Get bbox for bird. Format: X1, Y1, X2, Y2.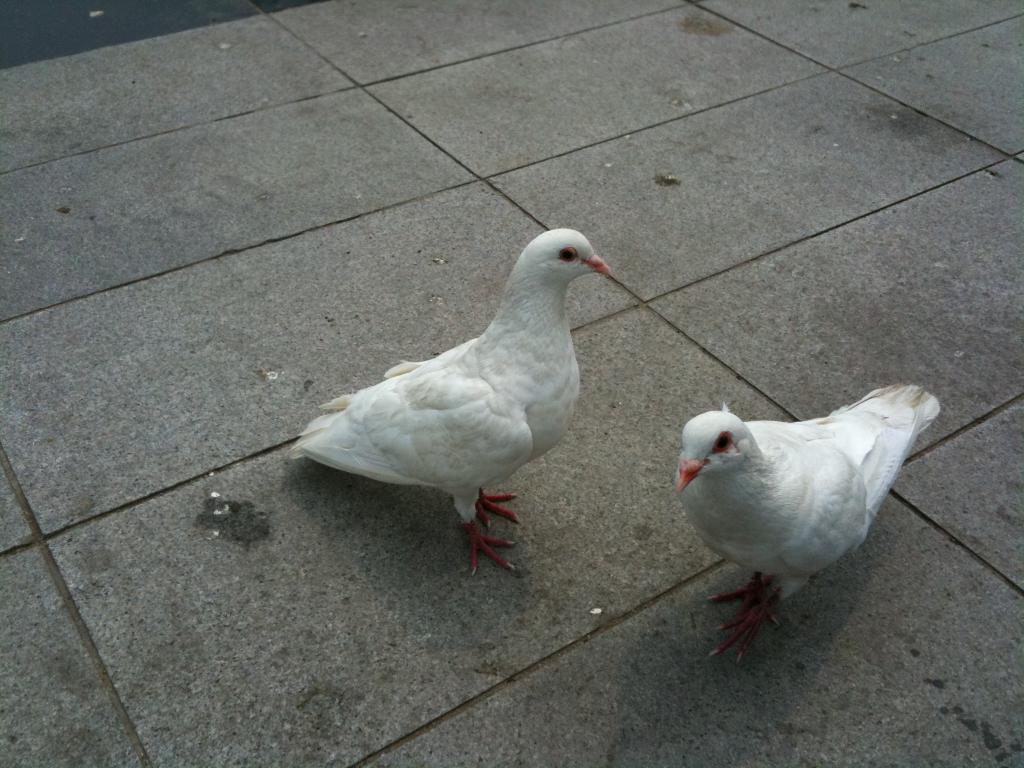
306, 243, 637, 588.
